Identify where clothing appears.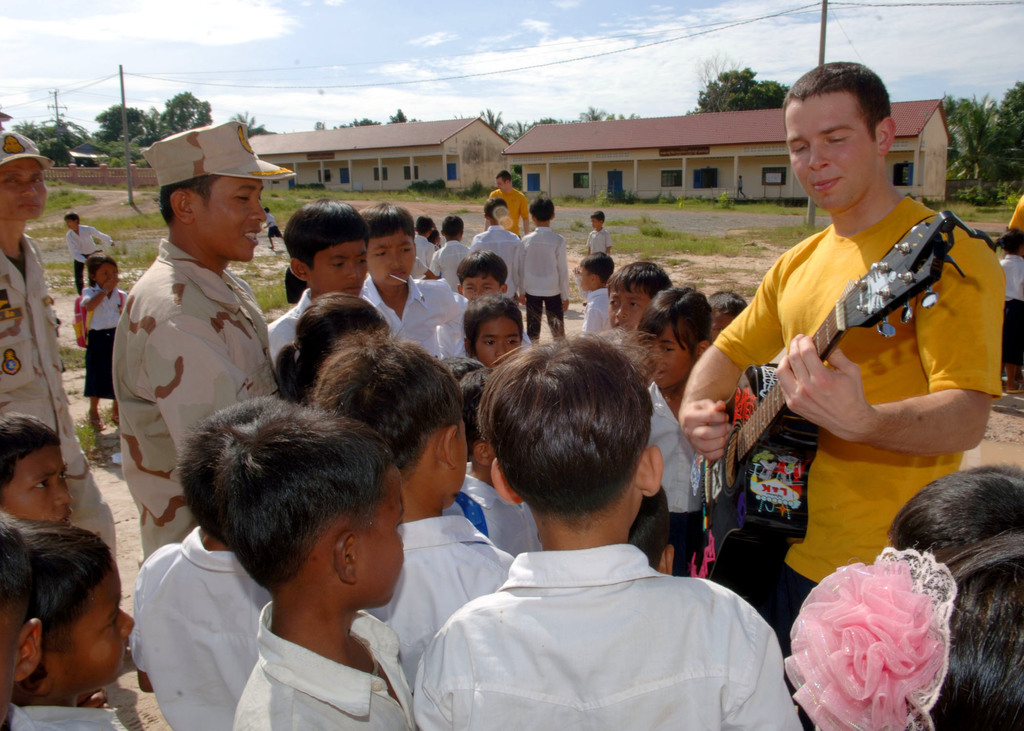
Appears at detection(435, 321, 531, 353).
